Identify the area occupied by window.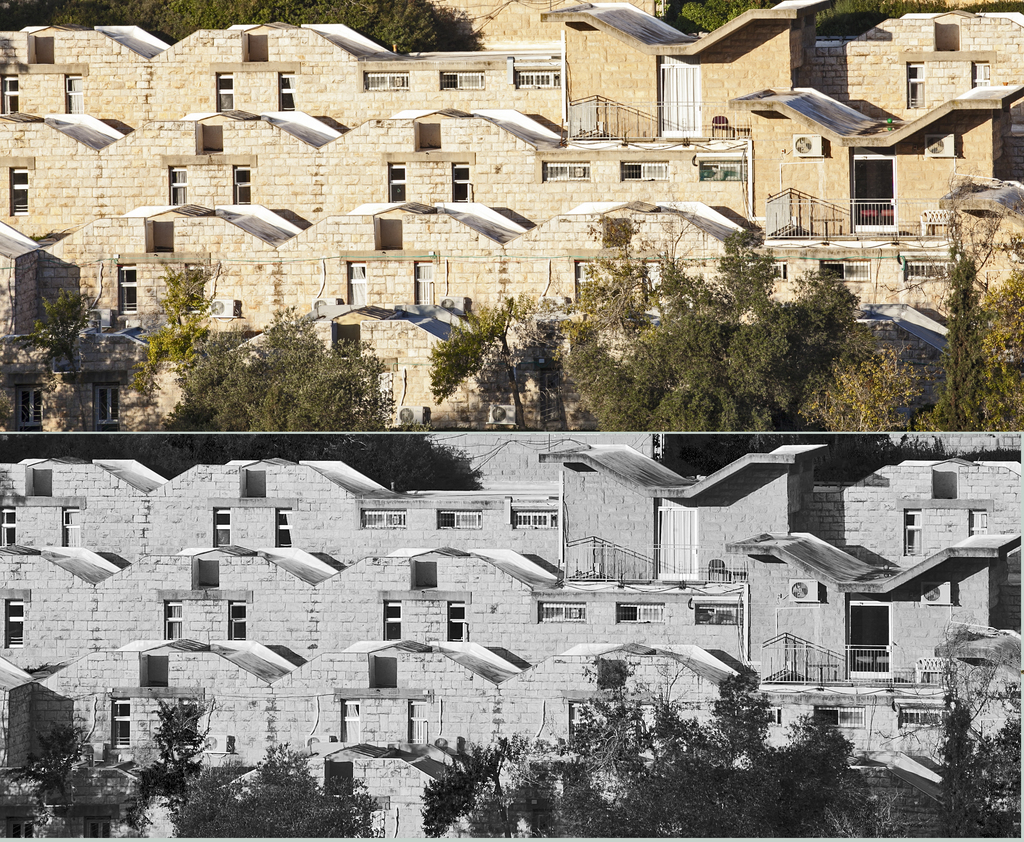
Area: select_region(447, 602, 468, 643).
